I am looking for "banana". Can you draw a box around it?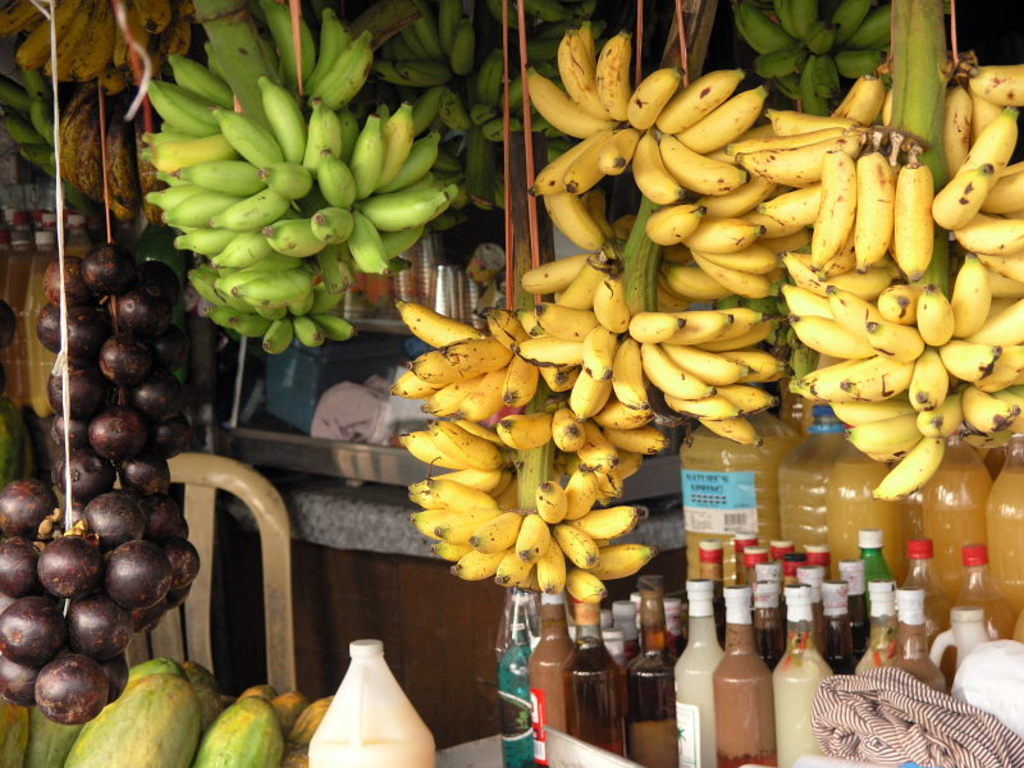
Sure, the bounding box is {"x1": 626, "y1": 67, "x2": 685, "y2": 129}.
